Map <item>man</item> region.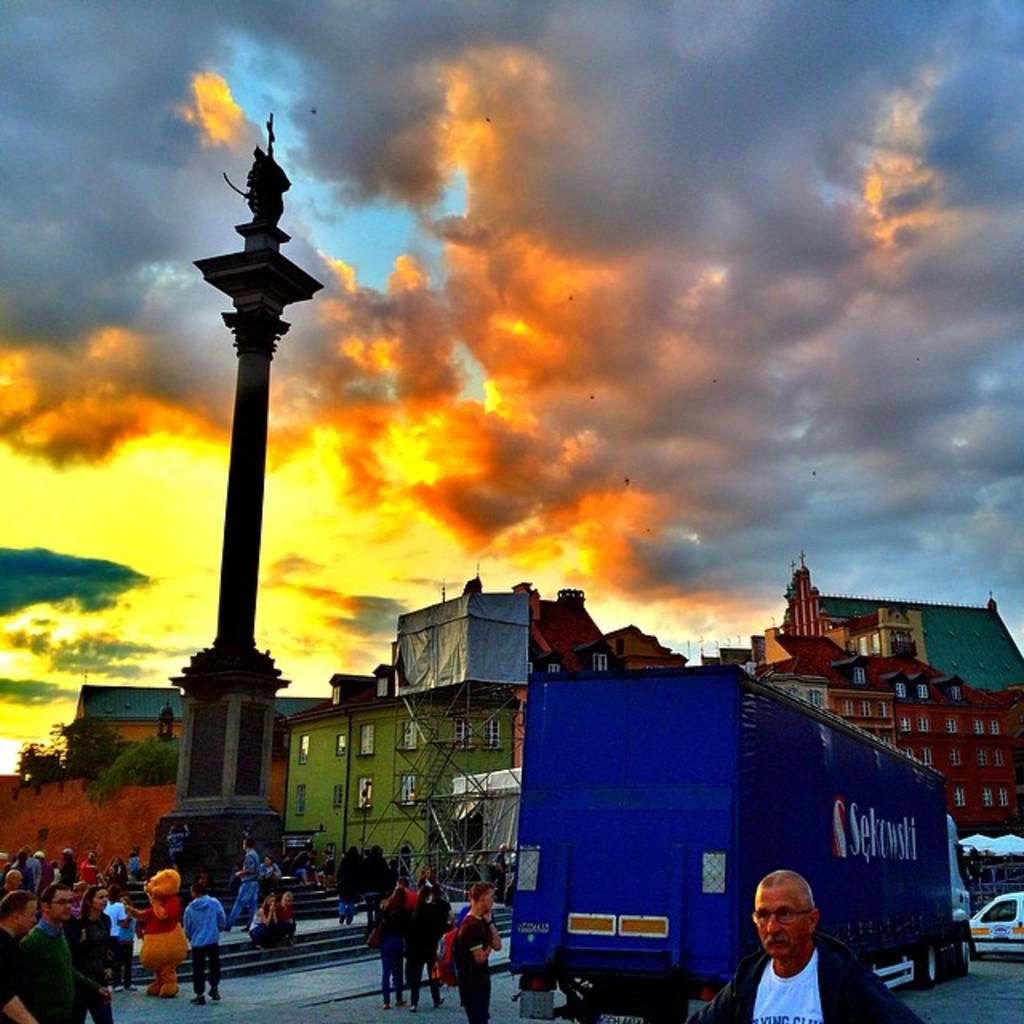
Mapped to {"x1": 0, "y1": 899, "x2": 38, "y2": 1022}.
